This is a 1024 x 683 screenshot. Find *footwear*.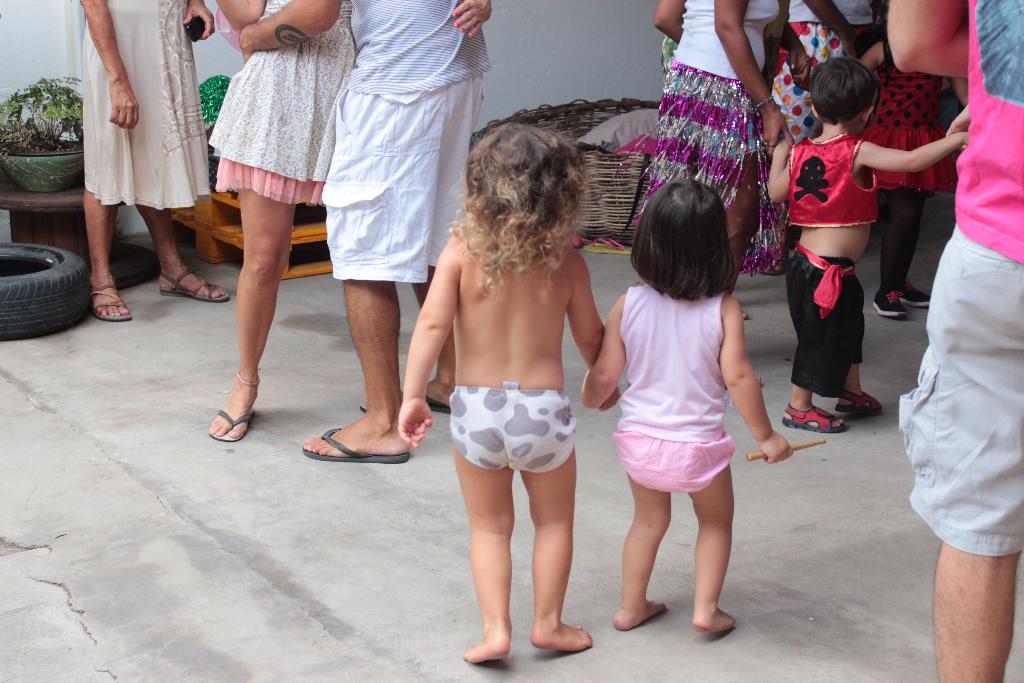
Bounding box: [left=779, top=404, right=846, bottom=436].
